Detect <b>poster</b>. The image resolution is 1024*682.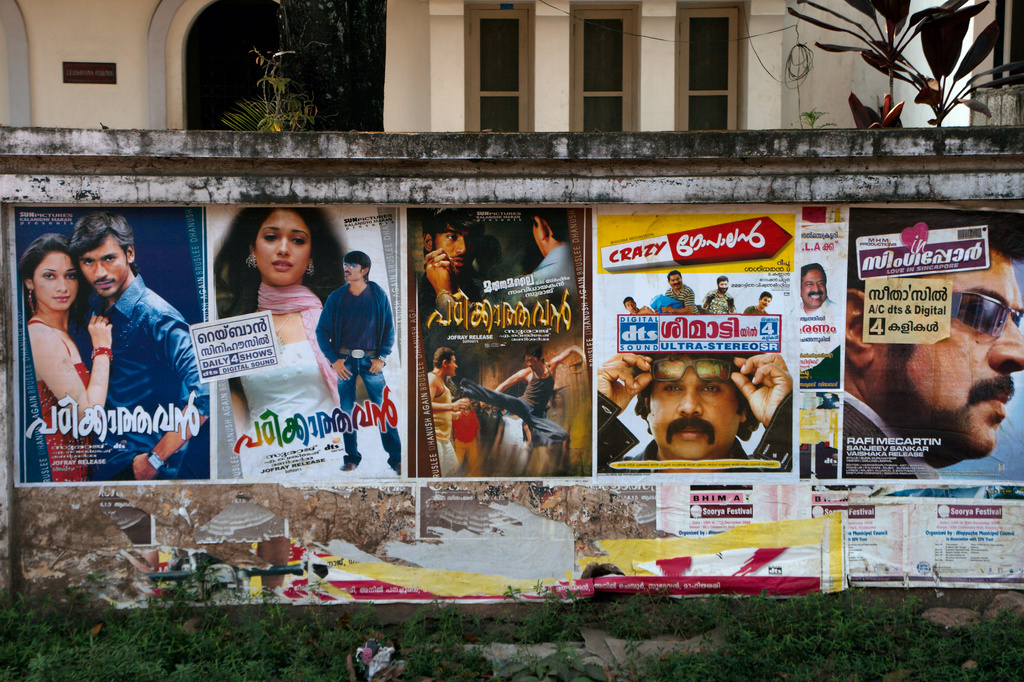
<bbox>6, 209, 211, 484</bbox>.
